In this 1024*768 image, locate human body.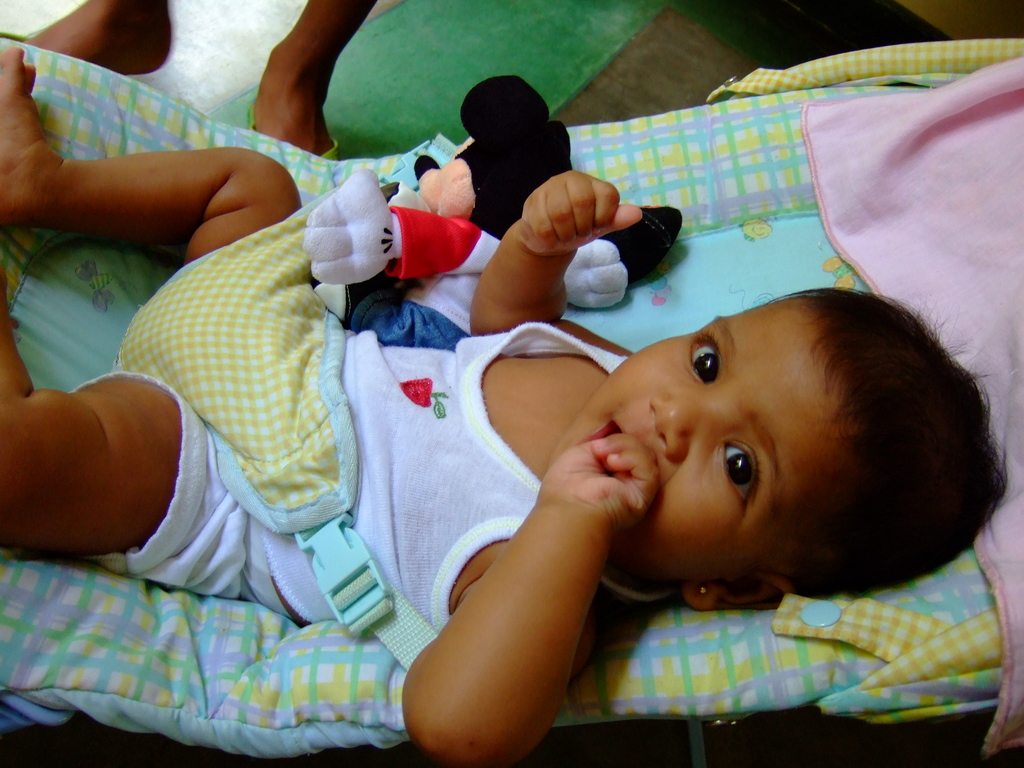
Bounding box: x1=0 y1=45 x2=1023 y2=767.
